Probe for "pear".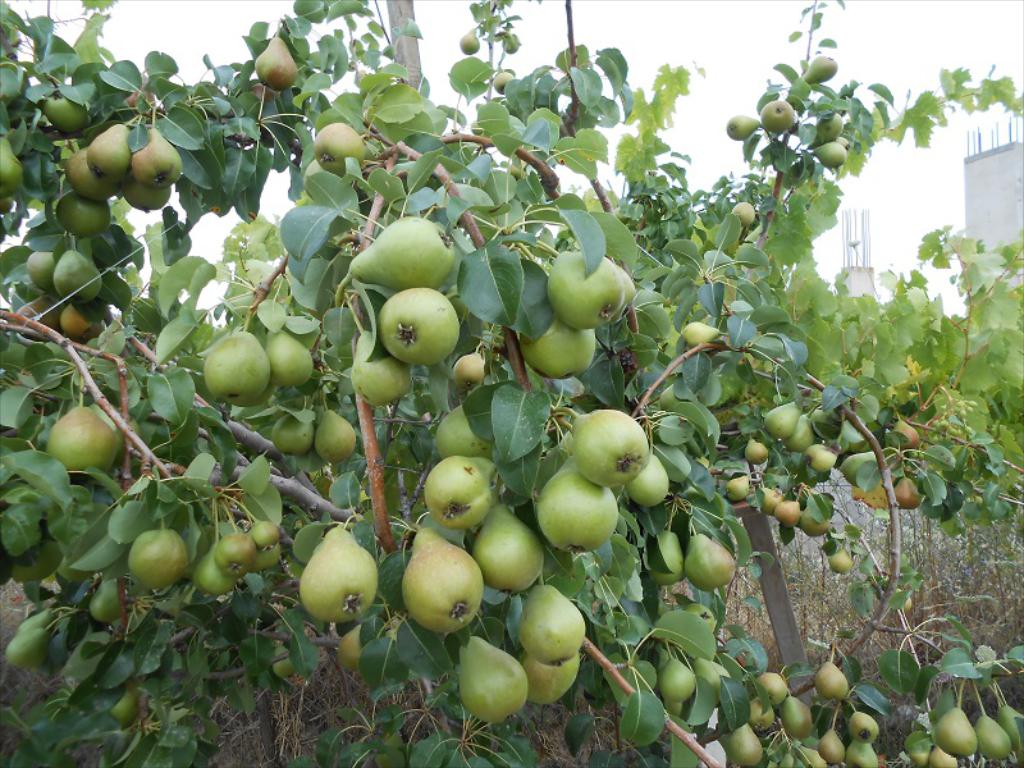
Probe result: Rect(783, 696, 809, 740).
